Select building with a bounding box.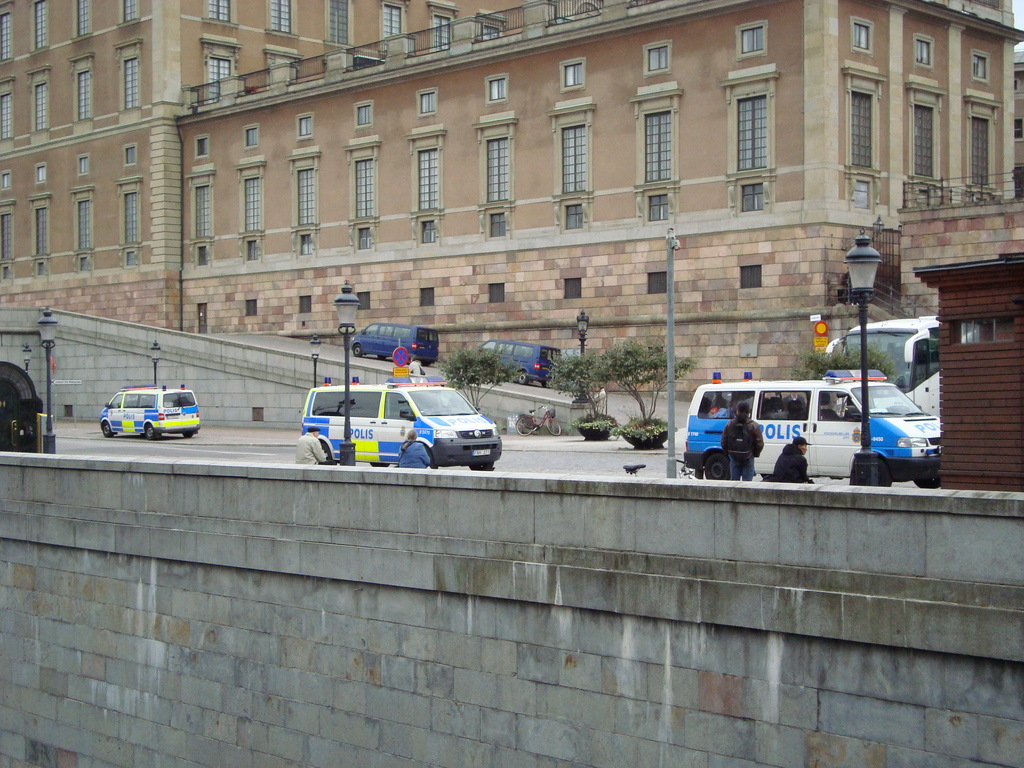
0:0:655:337.
